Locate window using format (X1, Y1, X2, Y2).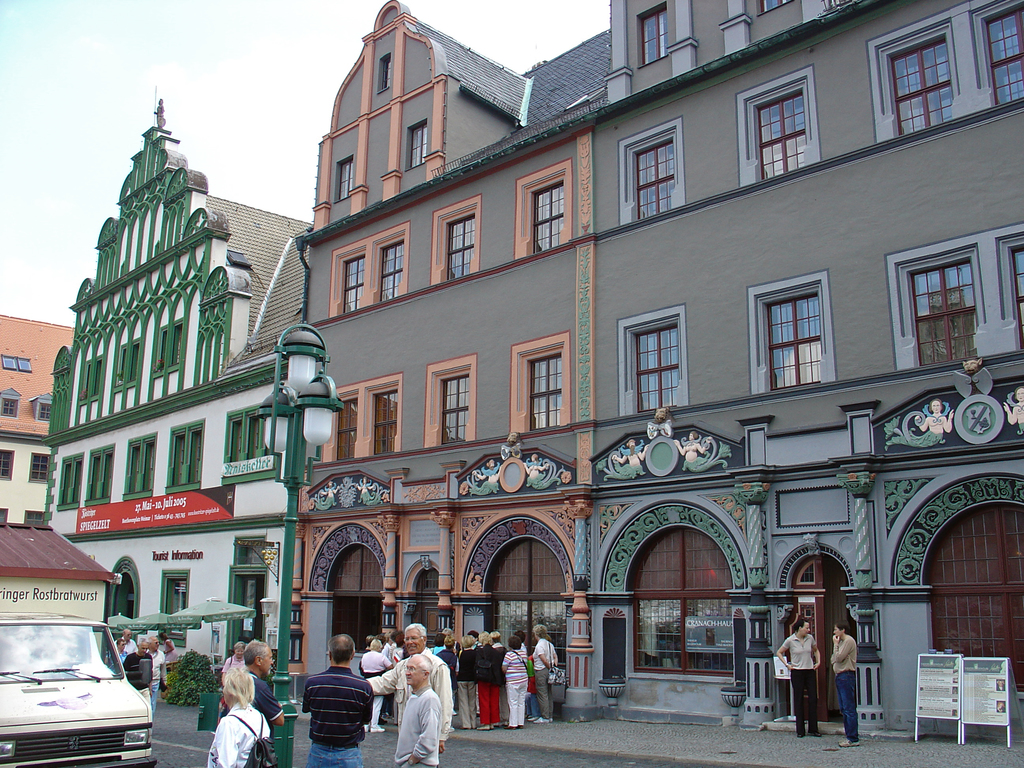
(376, 51, 390, 94).
